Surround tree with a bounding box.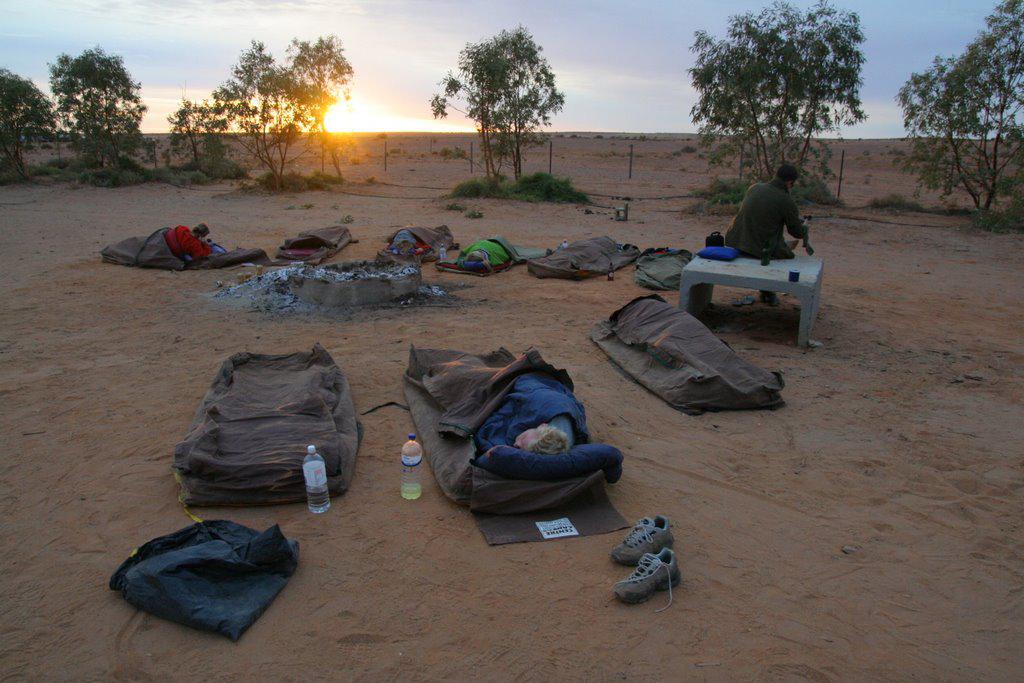
[51, 48, 147, 172].
